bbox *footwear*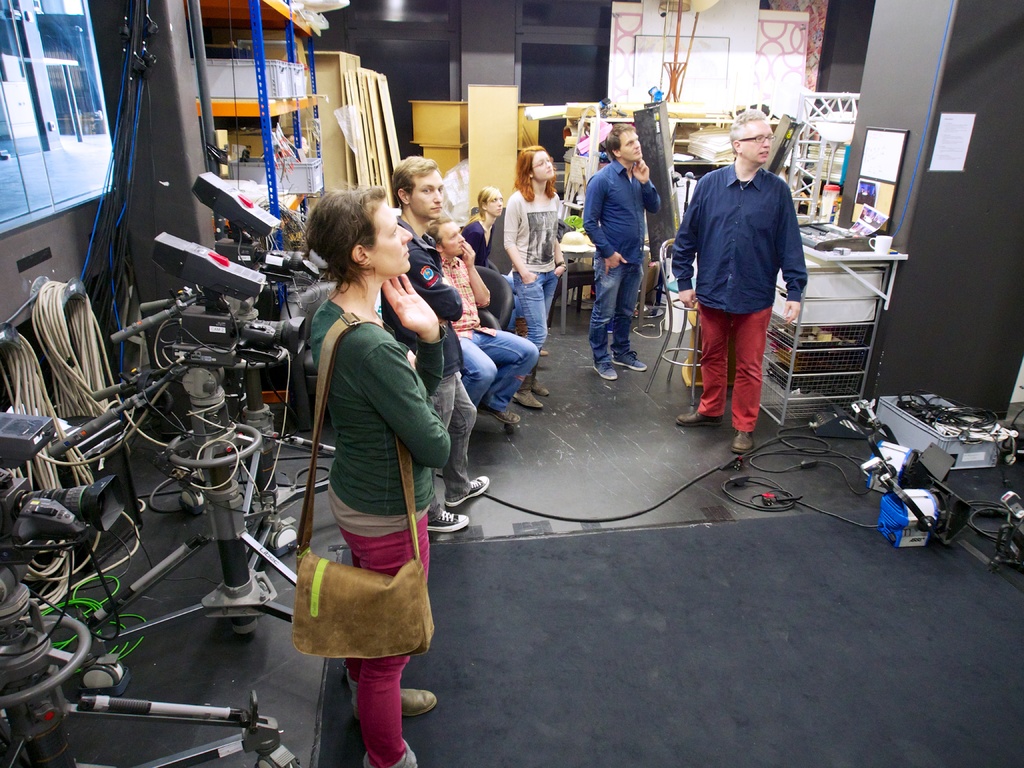
496, 408, 518, 426
